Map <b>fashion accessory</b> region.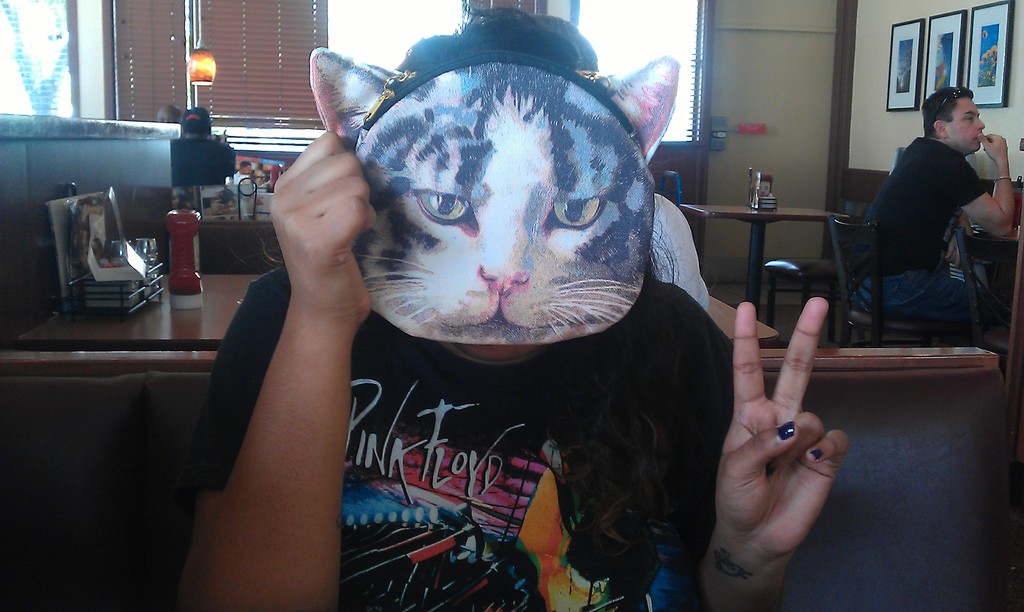
Mapped to box(934, 82, 974, 118).
